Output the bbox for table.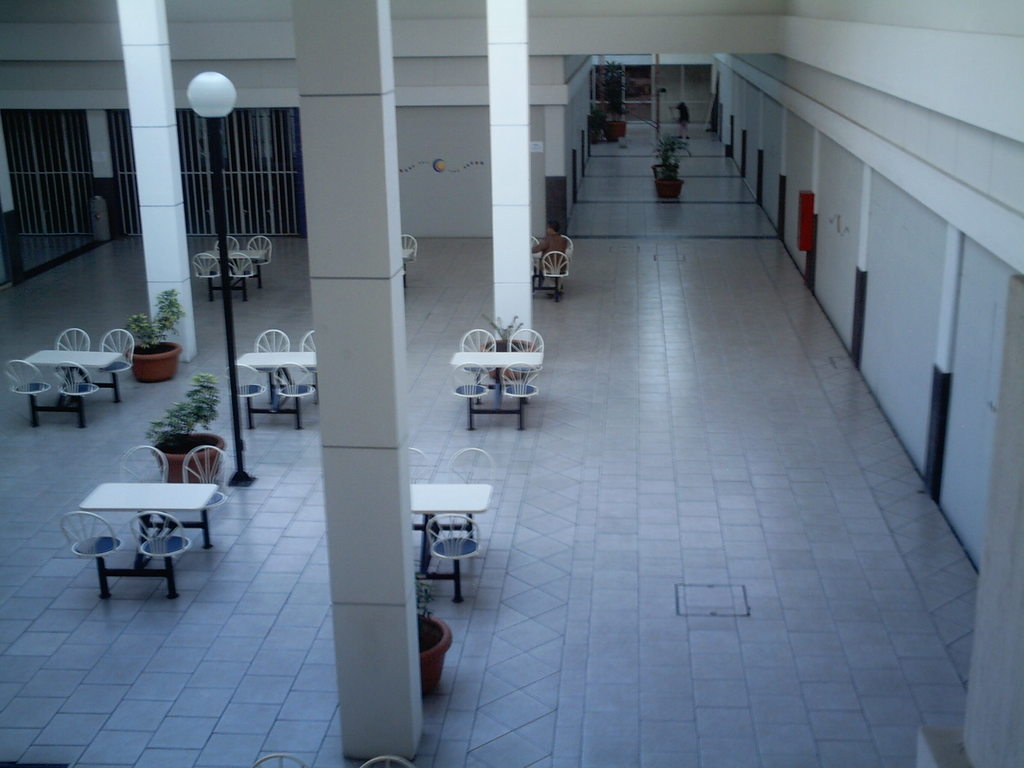
select_region(403, 248, 419, 282).
